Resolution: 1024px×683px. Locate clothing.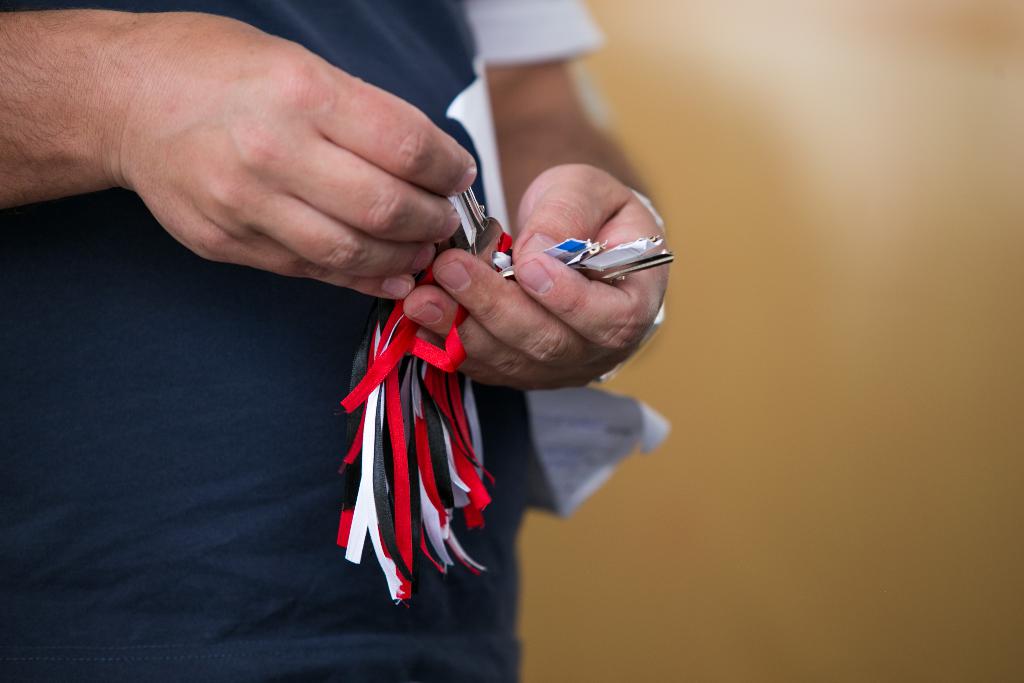
0/0/605/682.
